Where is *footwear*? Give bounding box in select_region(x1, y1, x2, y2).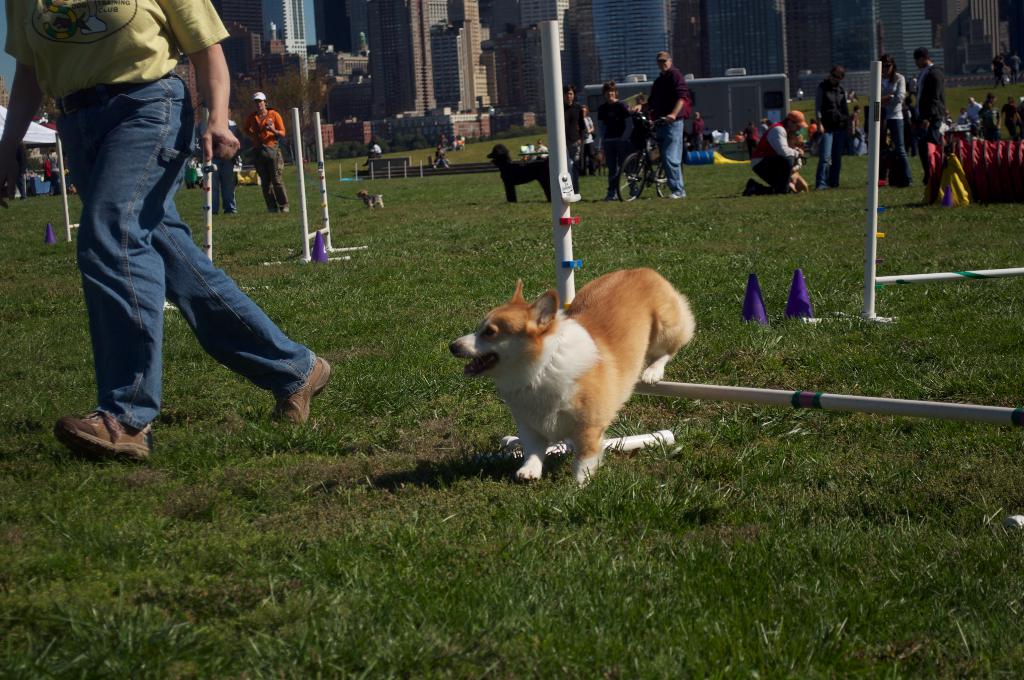
select_region(48, 400, 144, 463).
